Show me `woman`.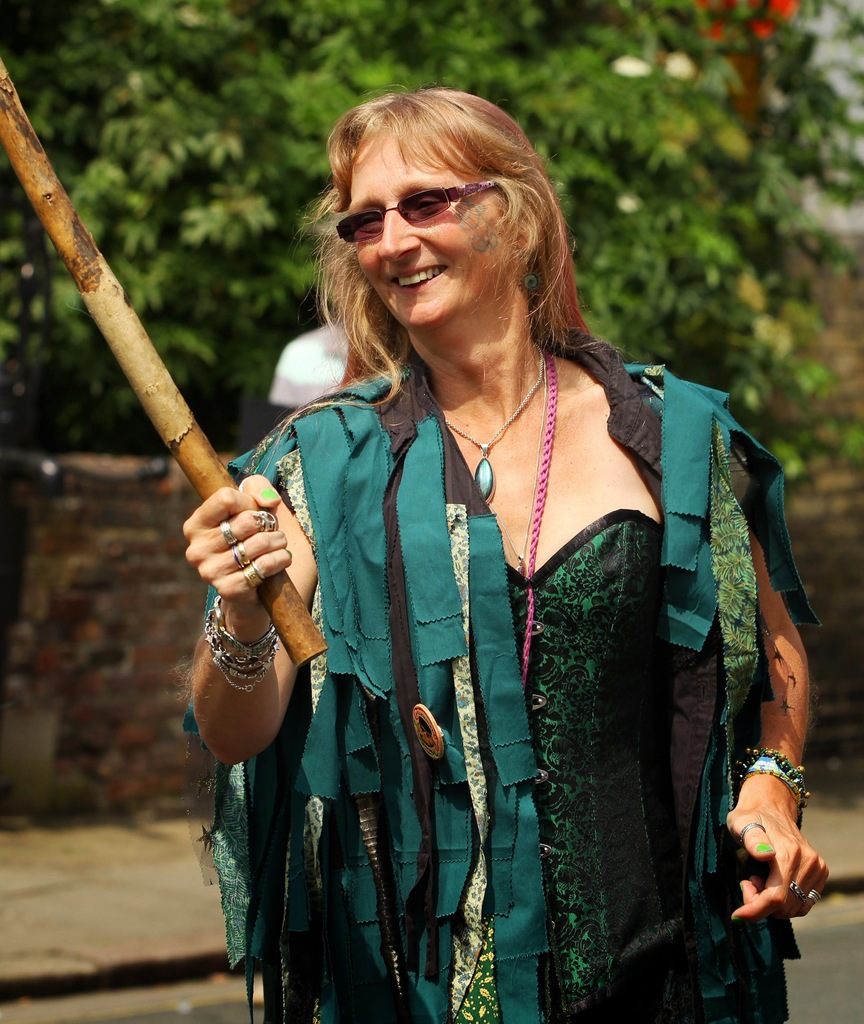
`woman` is here: {"left": 194, "top": 80, "right": 815, "bottom": 968}.
